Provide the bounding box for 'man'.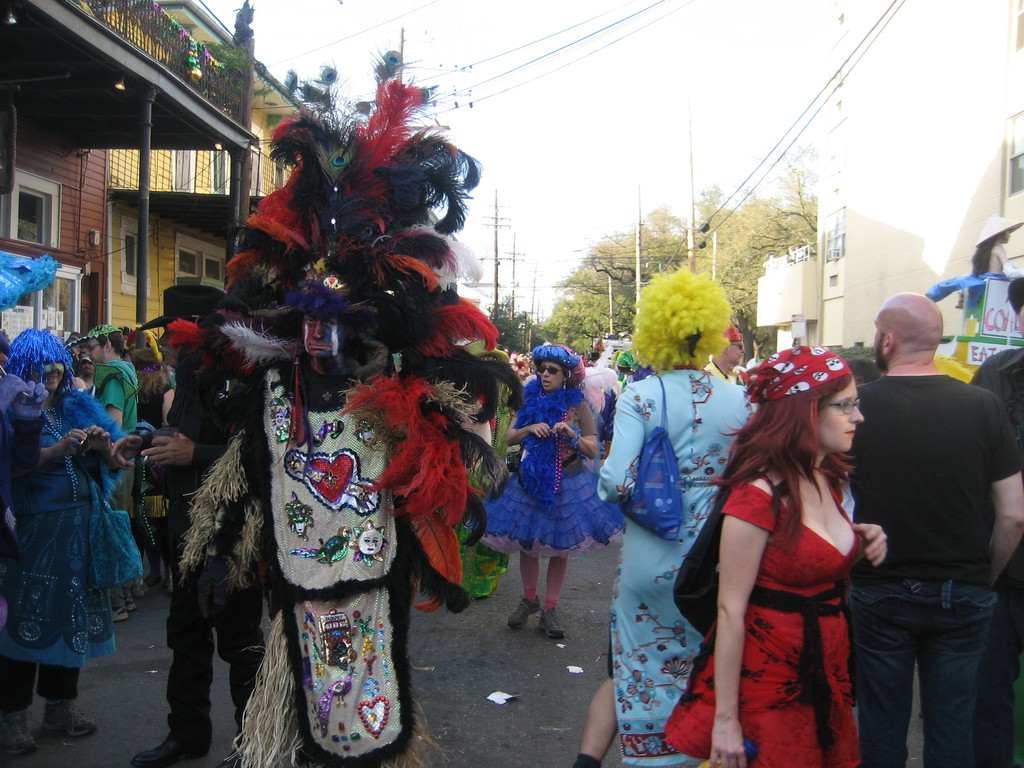
detection(707, 324, 748, 384).
